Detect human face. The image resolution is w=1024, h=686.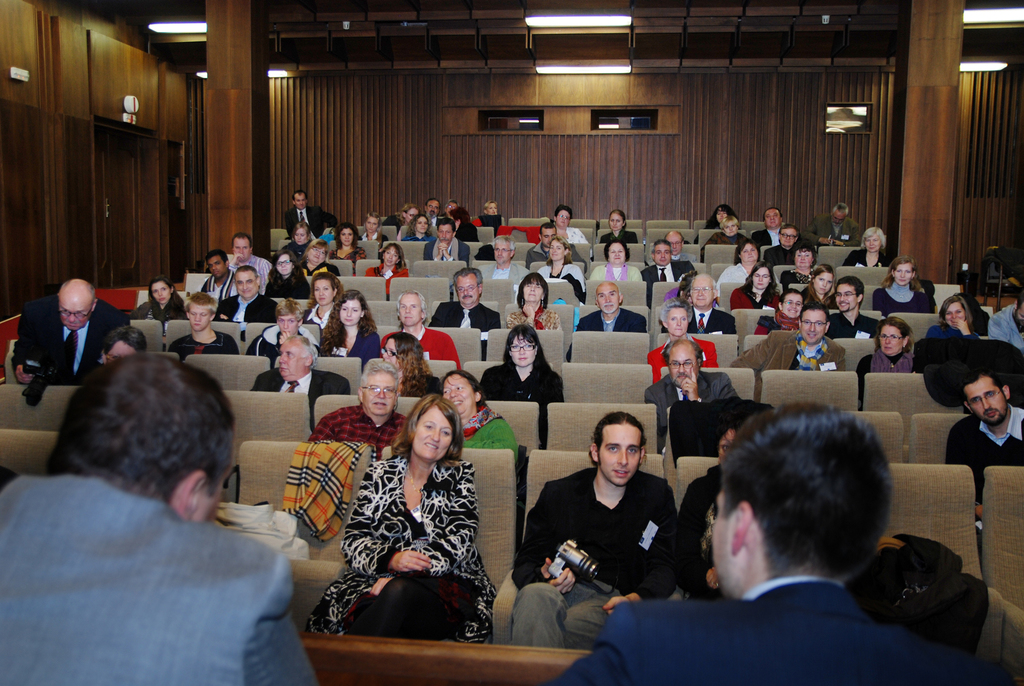
{"x1": 493, "y1": 240, "x2": 512, "y2": 265}.
